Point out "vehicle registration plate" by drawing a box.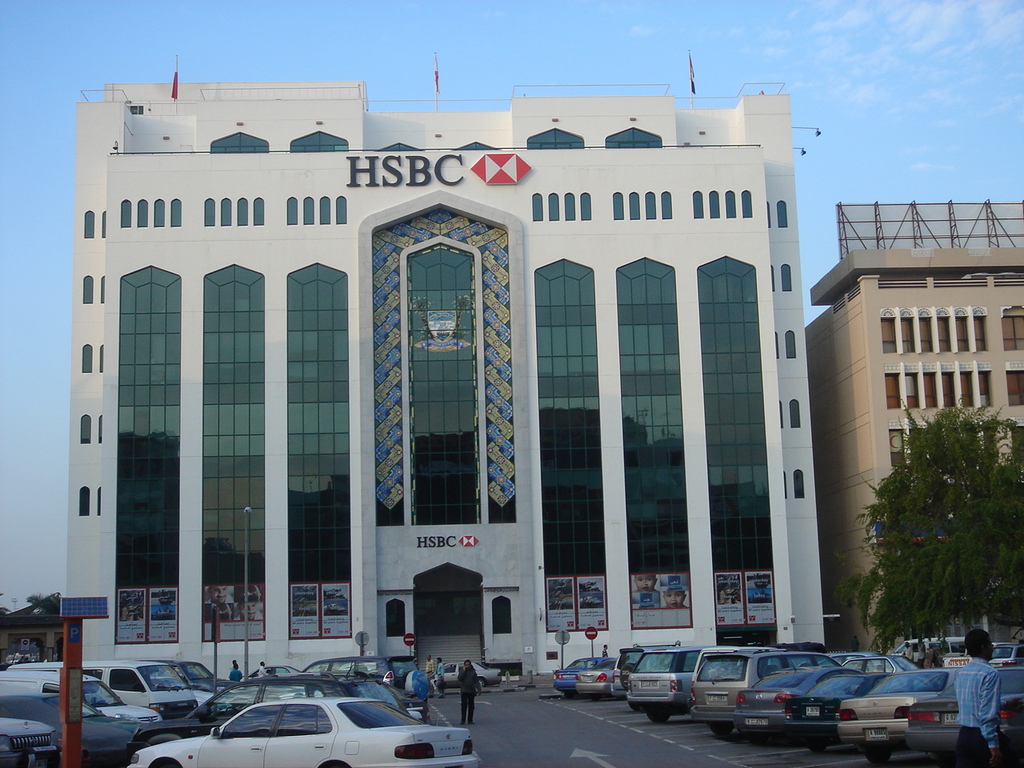
869,728,889,742.
